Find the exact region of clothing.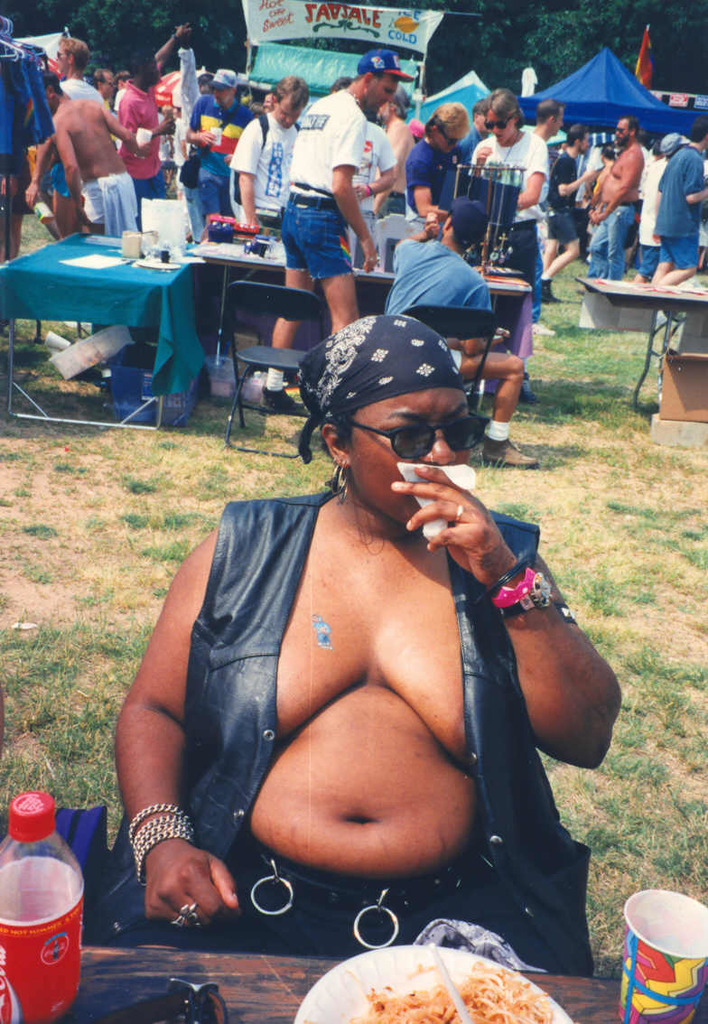
Exact region: left=657, top=144, right=703, bottom=262.
